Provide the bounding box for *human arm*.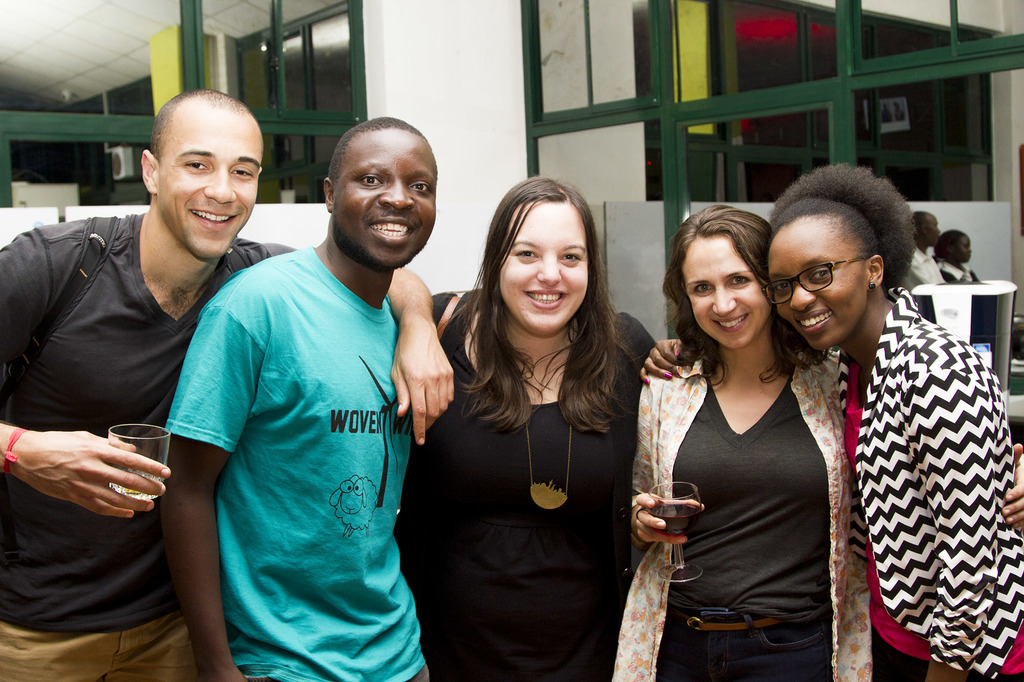
box(895, 369, 998, 681).
